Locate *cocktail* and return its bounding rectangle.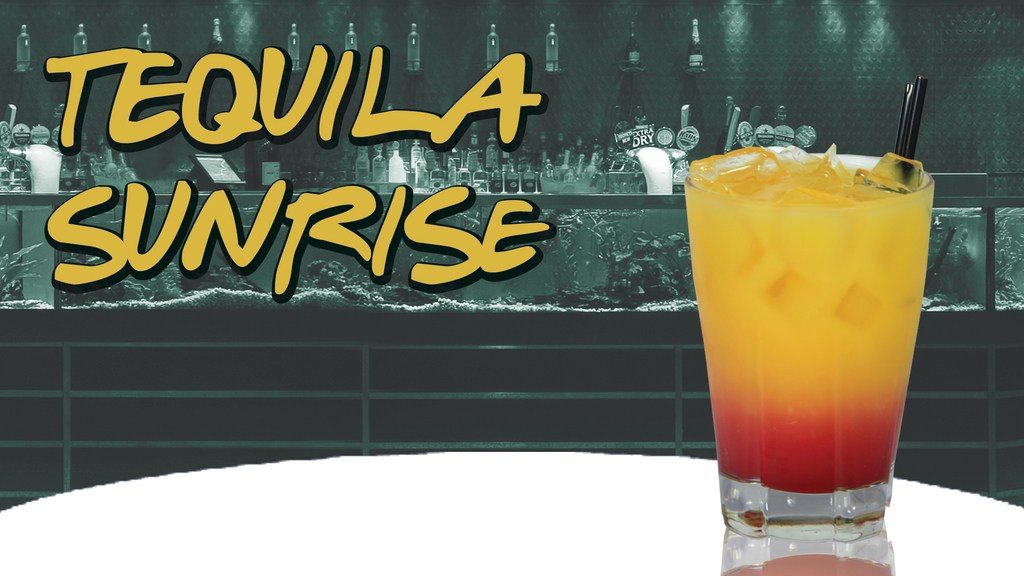
left=678, top=70, right=937, bottom=549.
